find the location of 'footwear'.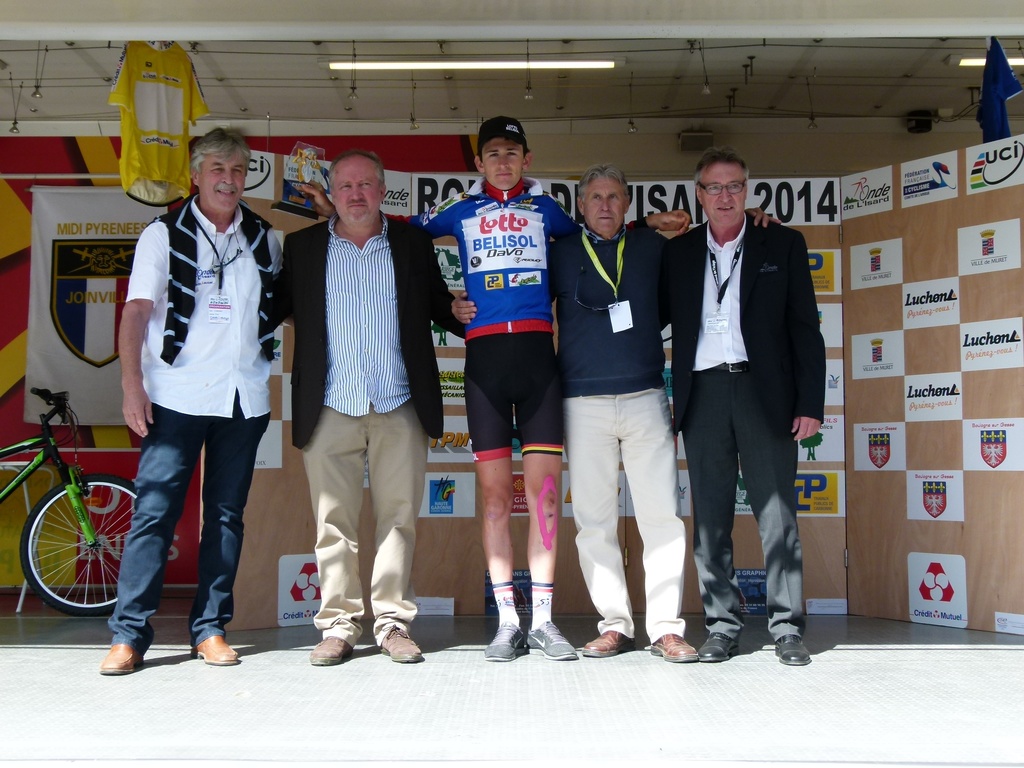
Location: locate(523, 615, 579, 660).
